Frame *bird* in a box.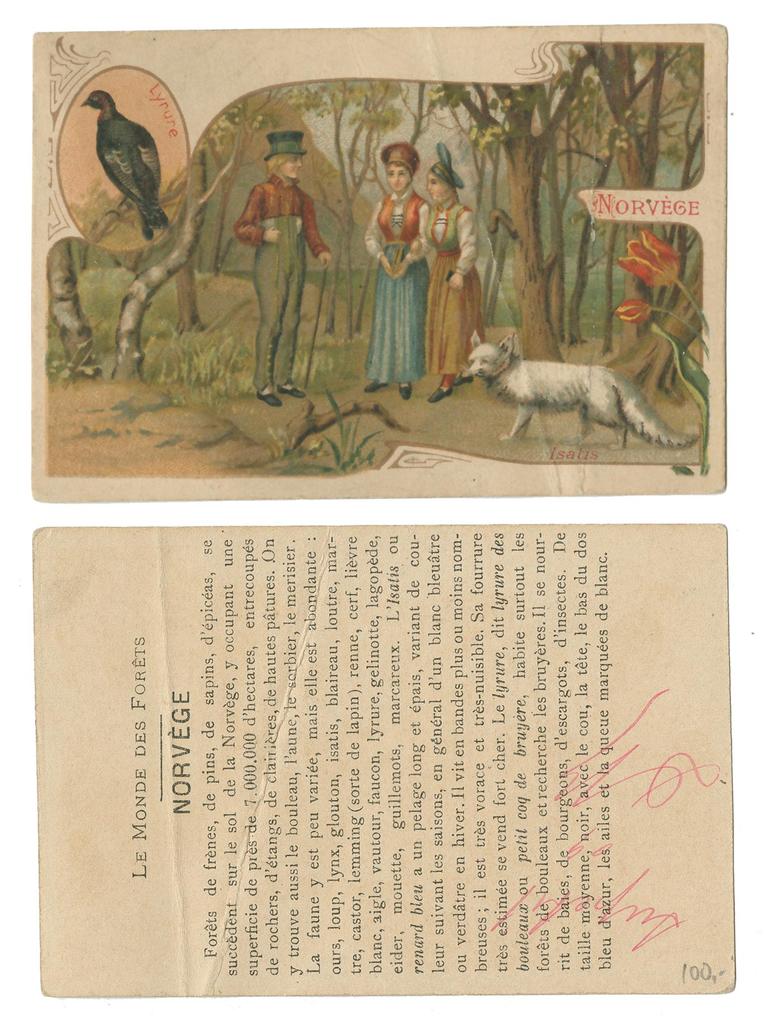
left=79, top=92, right=165, bottom=241.
